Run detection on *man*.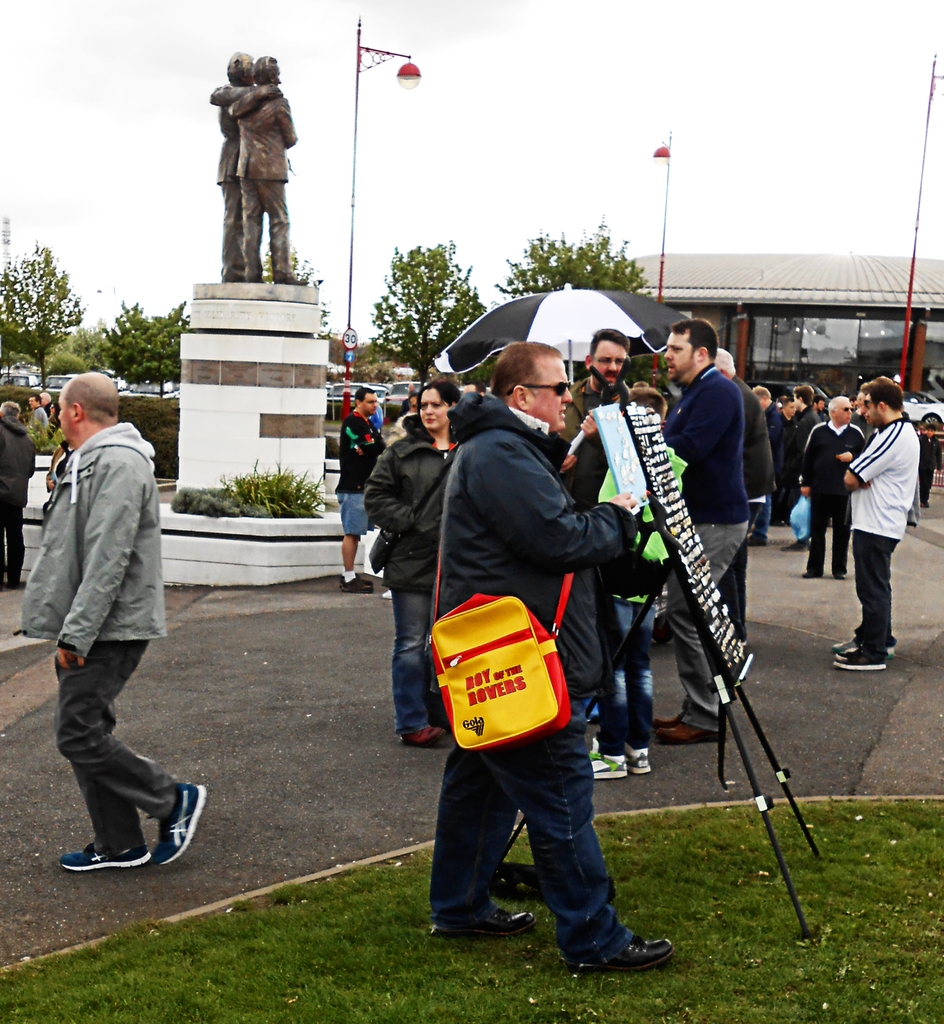
Result: {"left": 0, "top": 399, "right": 35, "bottom": 589}.
